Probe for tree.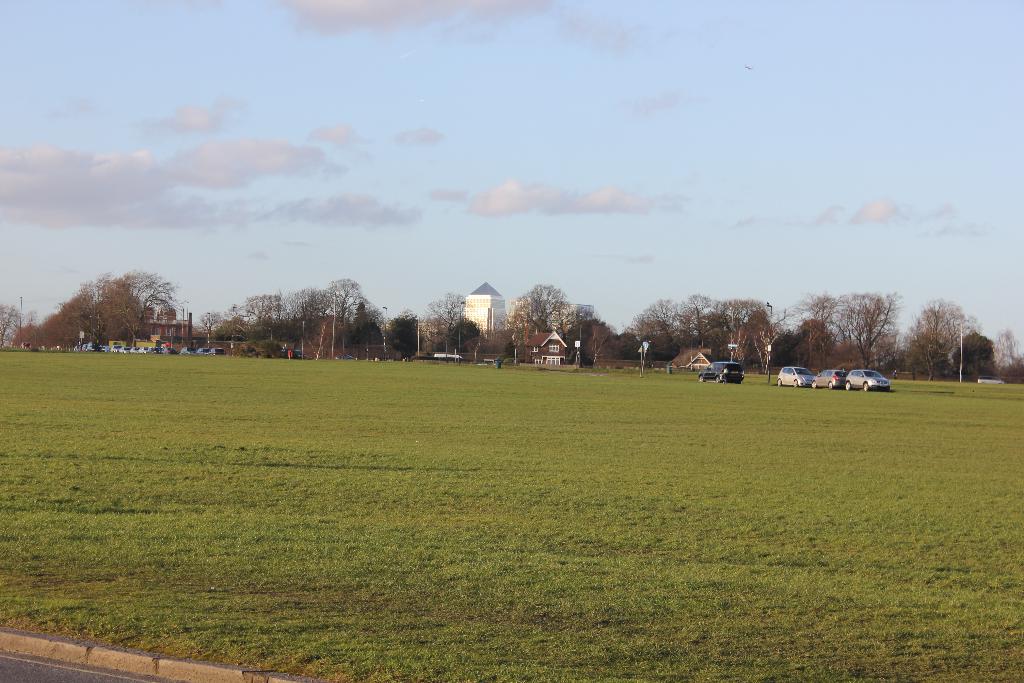
Probe result: (504, 272, 592, 363).
